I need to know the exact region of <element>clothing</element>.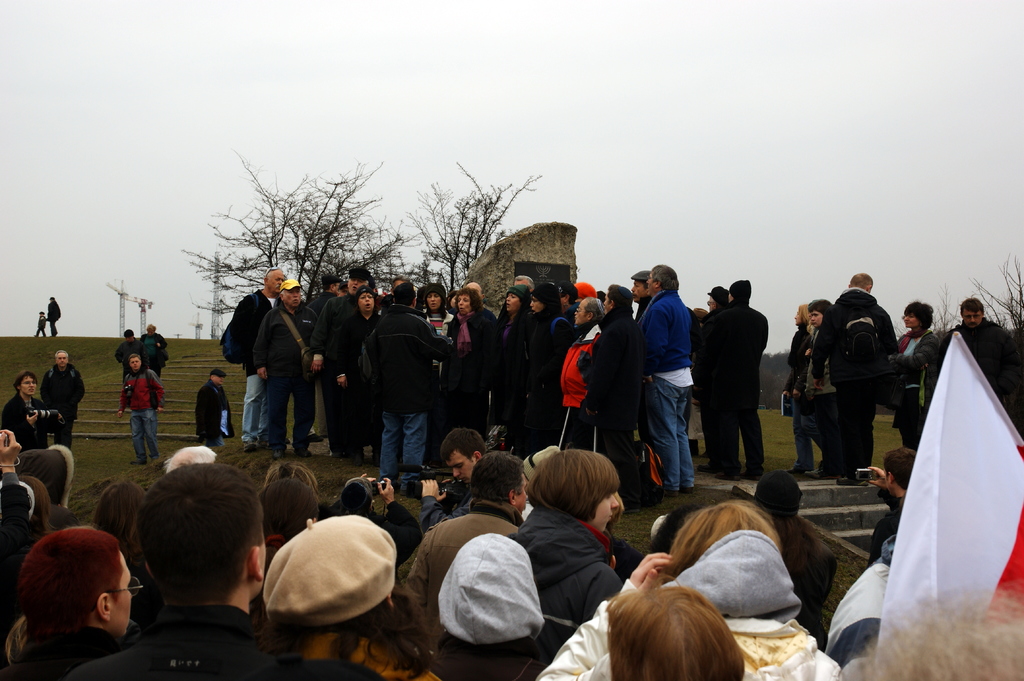
Region: bbox=[120, 368, 165, 469].
